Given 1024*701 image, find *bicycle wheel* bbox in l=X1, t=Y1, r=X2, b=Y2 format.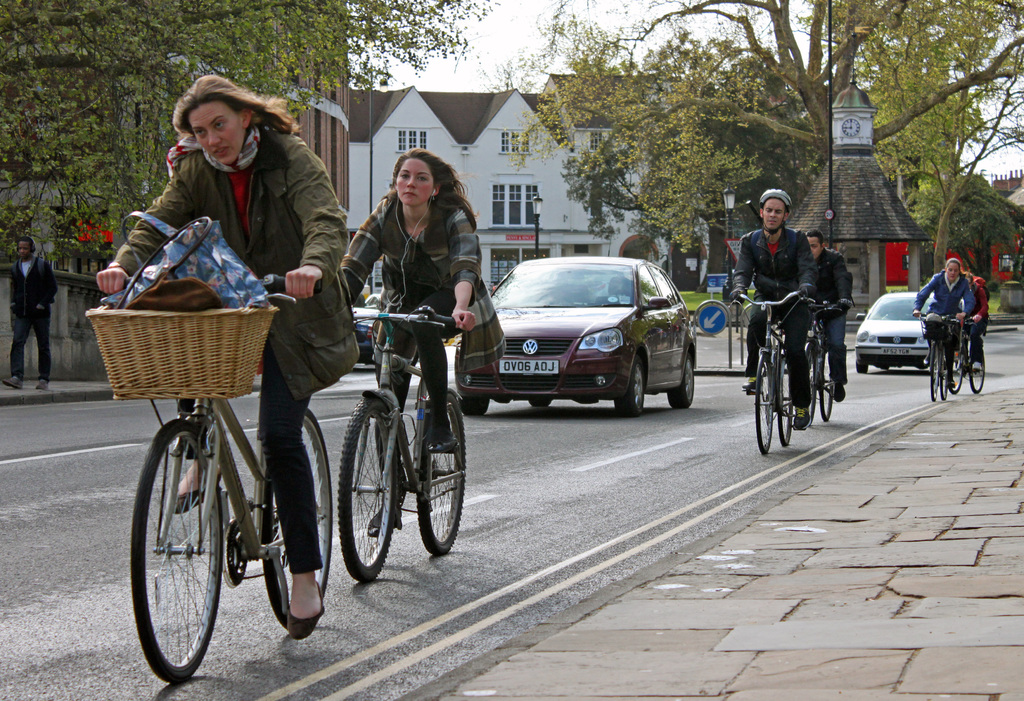
l=259, t=404, r=335, b=627.
